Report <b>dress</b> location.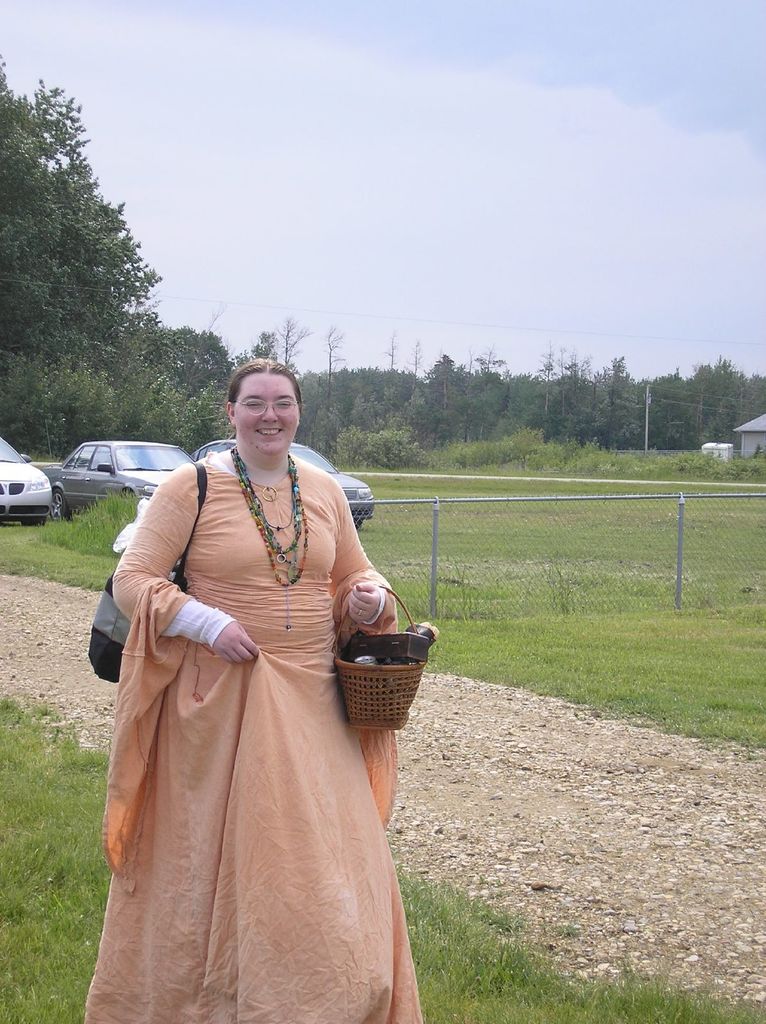
Report: select_region(72, 442, 413, 1012).
